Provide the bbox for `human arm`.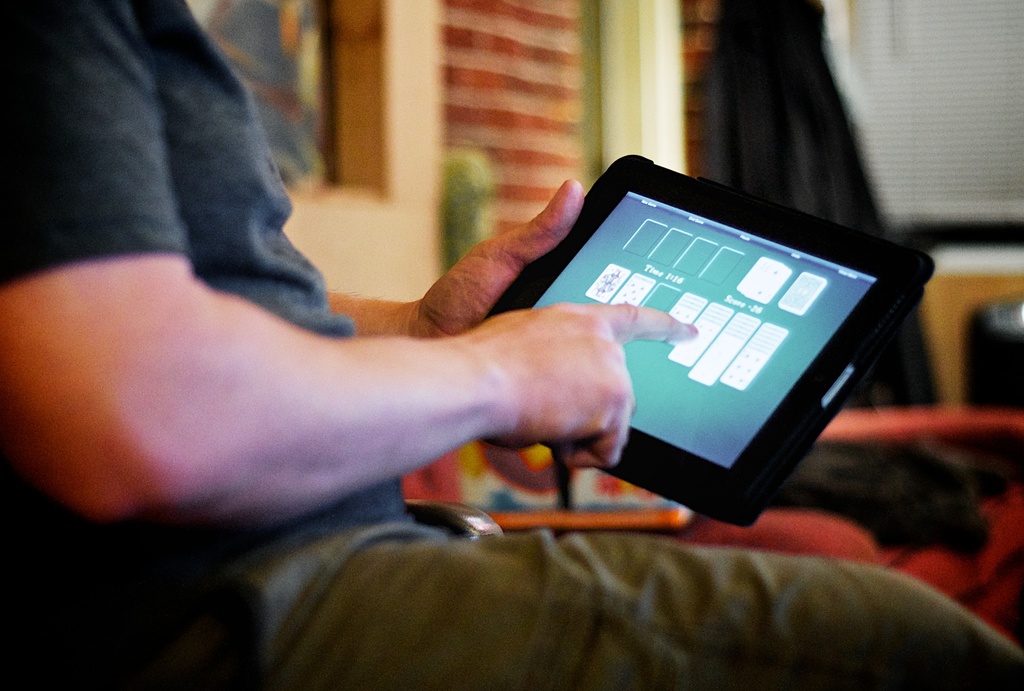
bbox=[0, 237, 670, 564].
